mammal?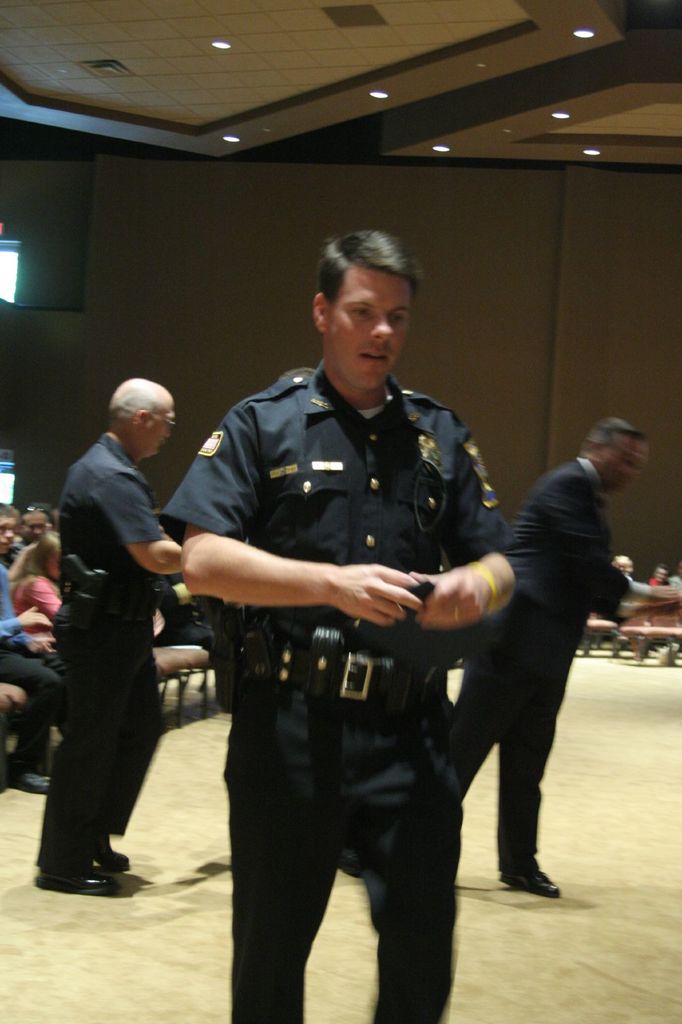
<bbox>0, 490, 64, 795</bbox>
